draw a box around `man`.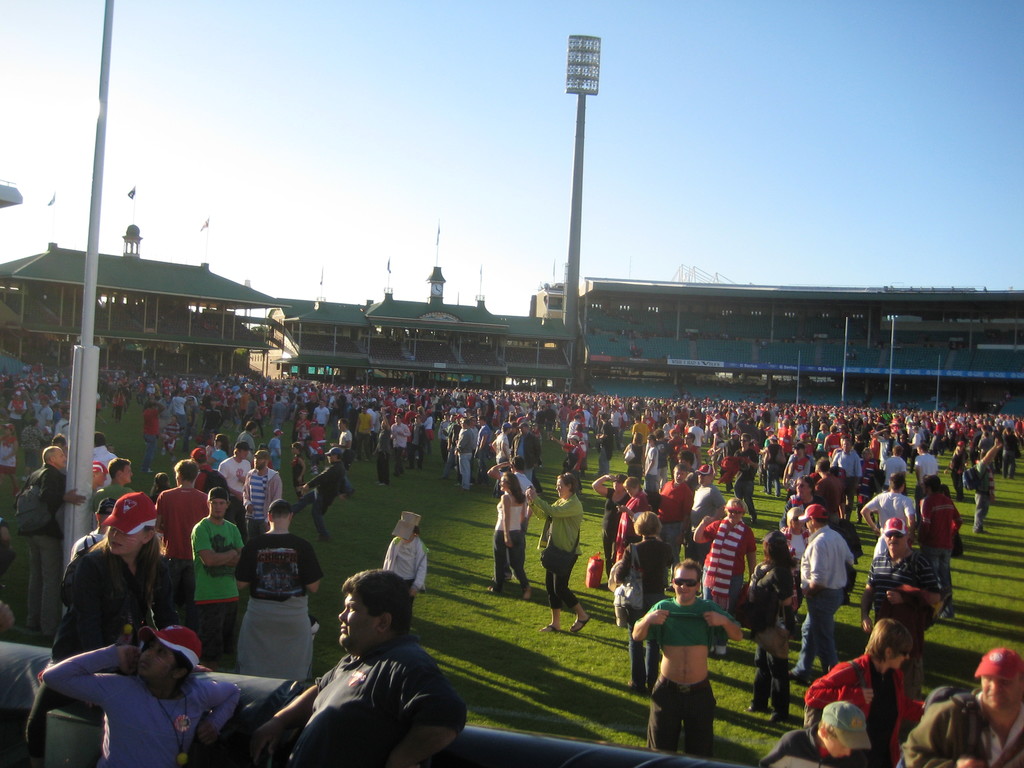
<bbox>241, 451, 280, 549</bbox>.
